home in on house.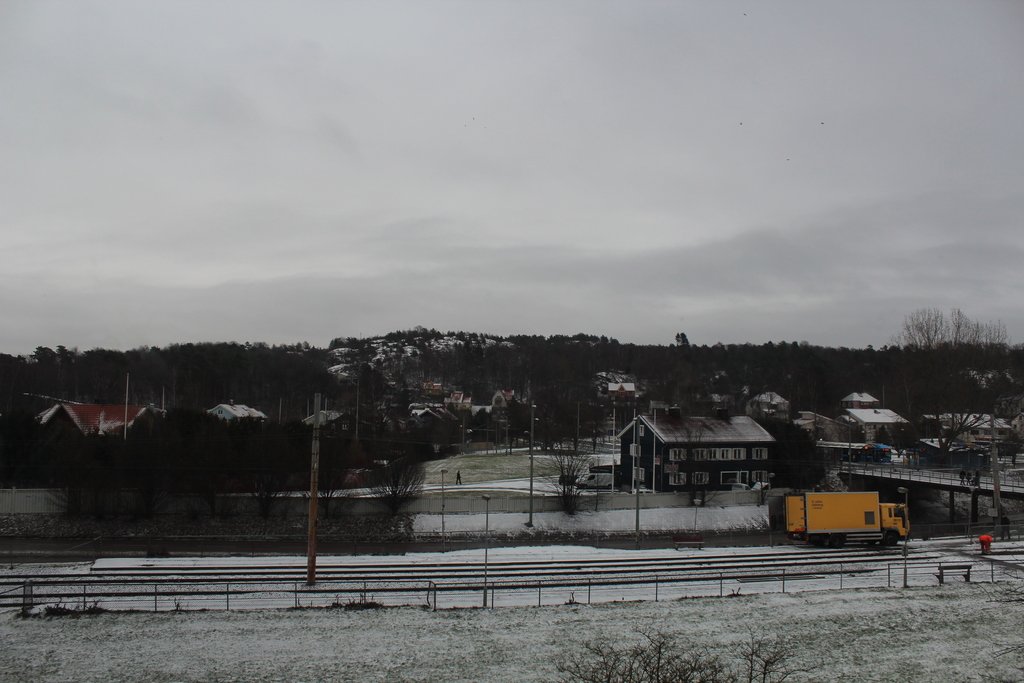
Homed in at detection(31, 404, 159, 445).
